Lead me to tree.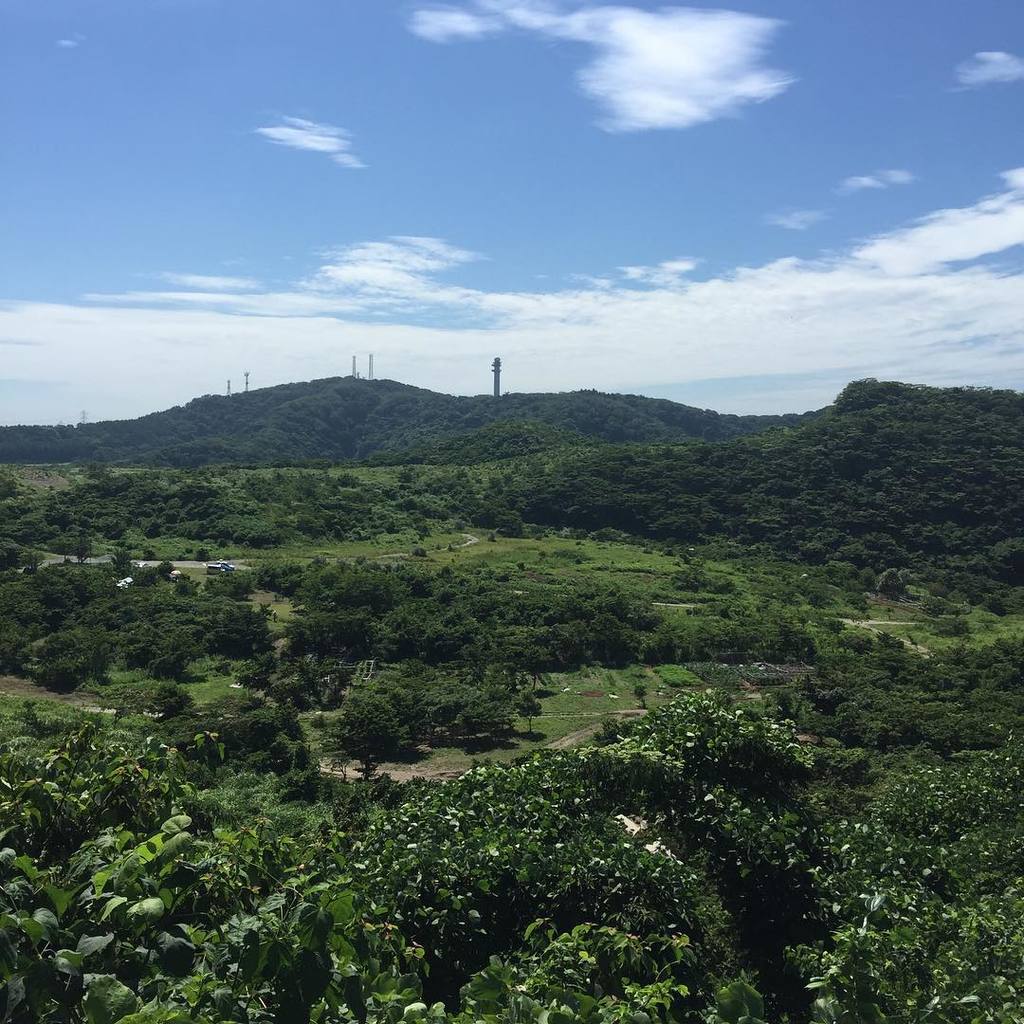
Lead to left=262, top=555, right=299, bottom=604.
